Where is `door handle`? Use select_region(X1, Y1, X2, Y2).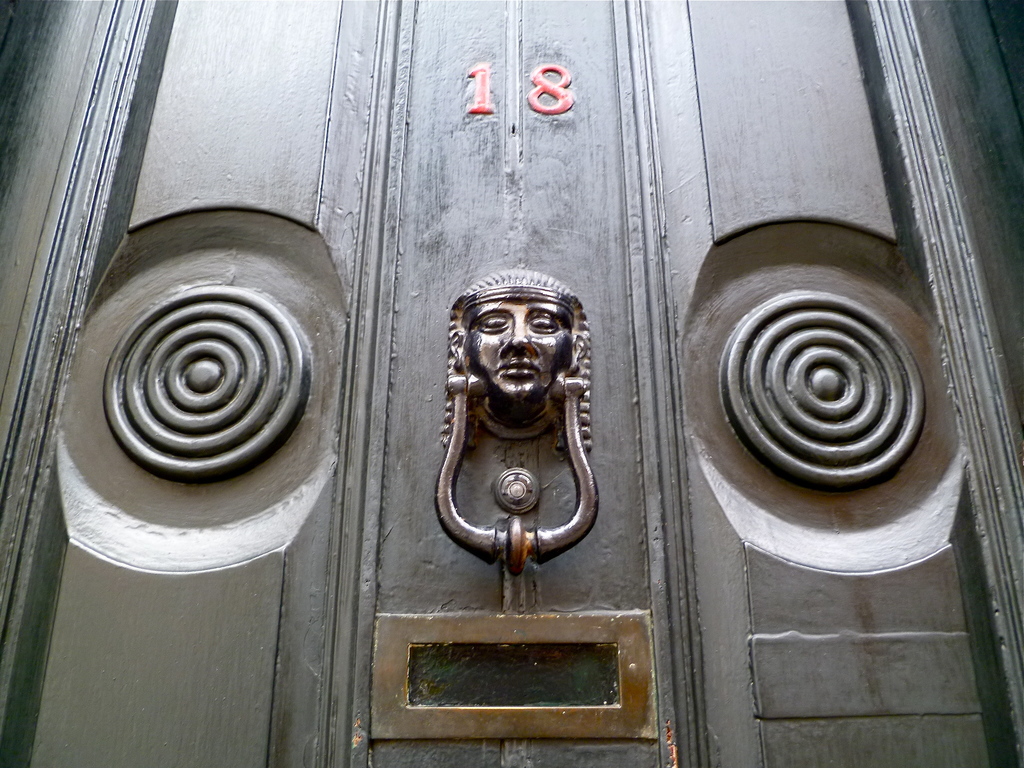
select_region(431, 264, 608, 579).
